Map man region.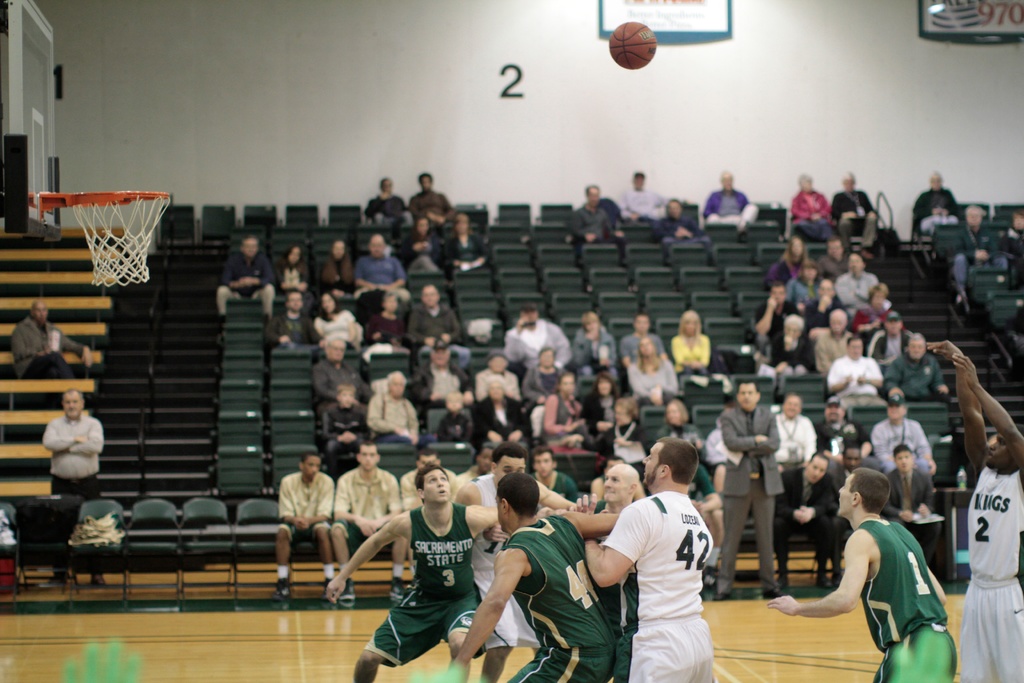
Mapped to box=[326, 436, 409, 612].
